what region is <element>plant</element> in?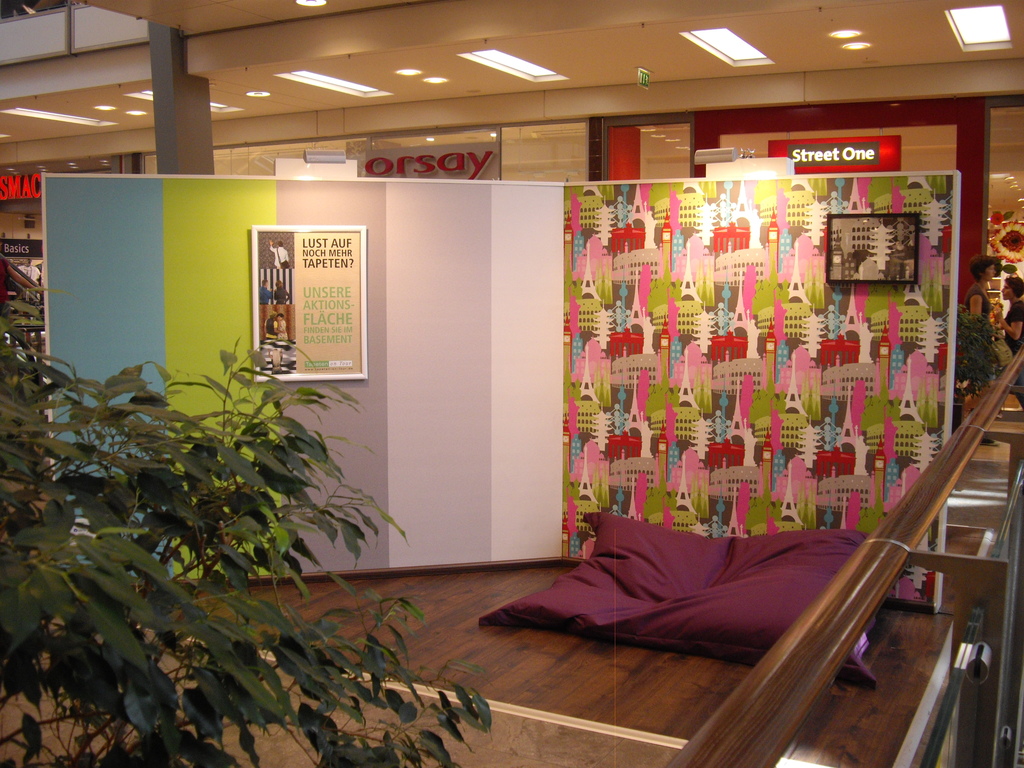
<box>0,282,492,766</box>.
